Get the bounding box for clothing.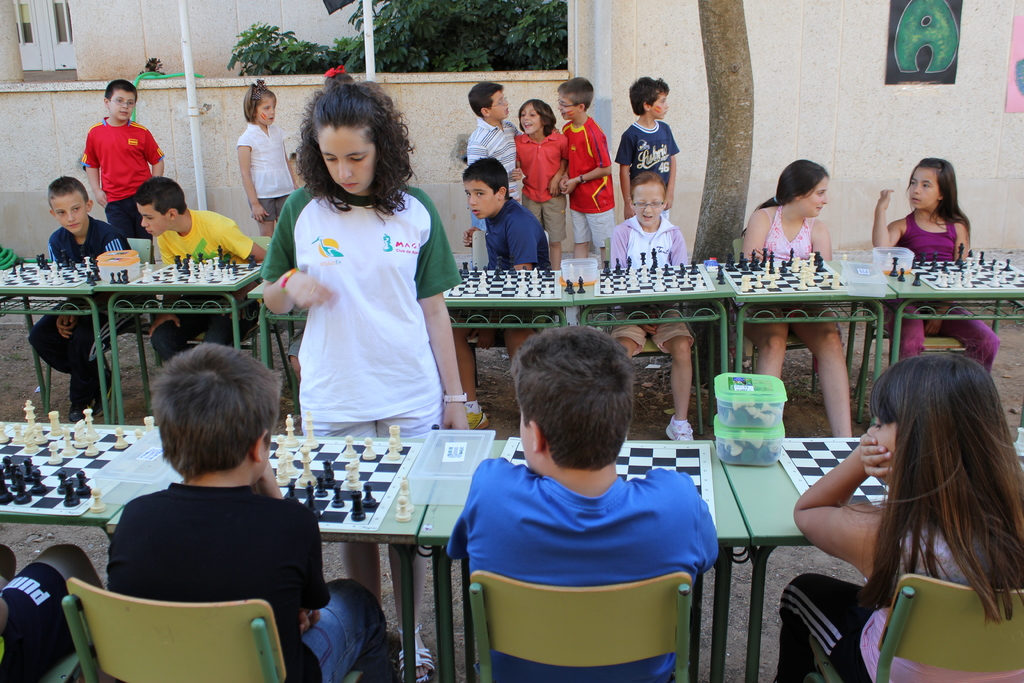
Rect(260, 173, 457, 438).
